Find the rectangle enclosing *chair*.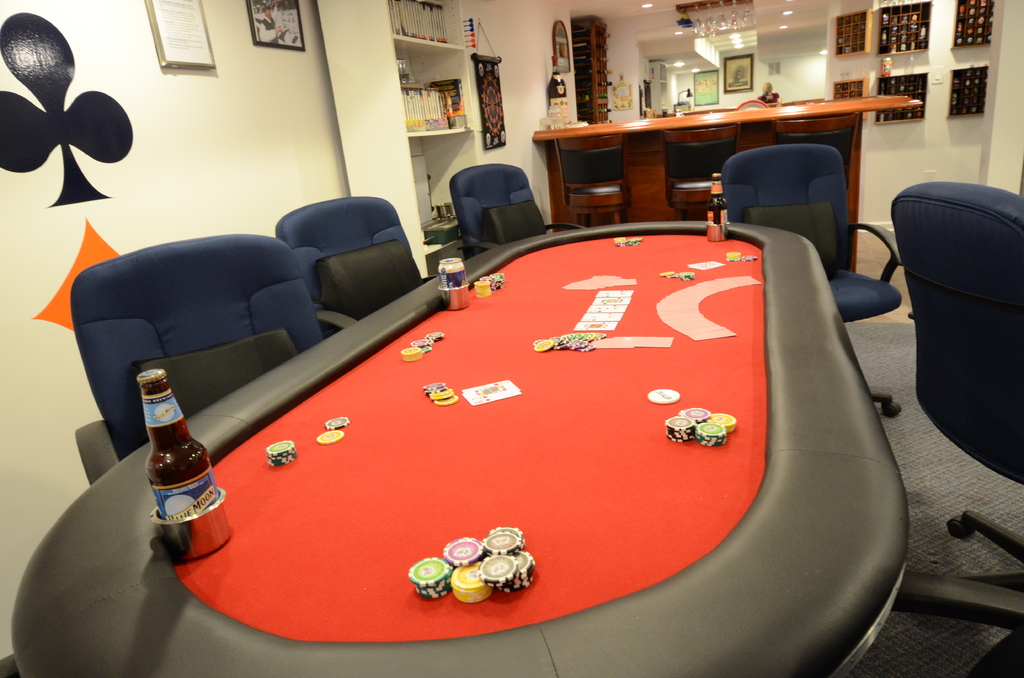
{"left": 546, "top": 136, "right": 632, "bottom": 229}.
